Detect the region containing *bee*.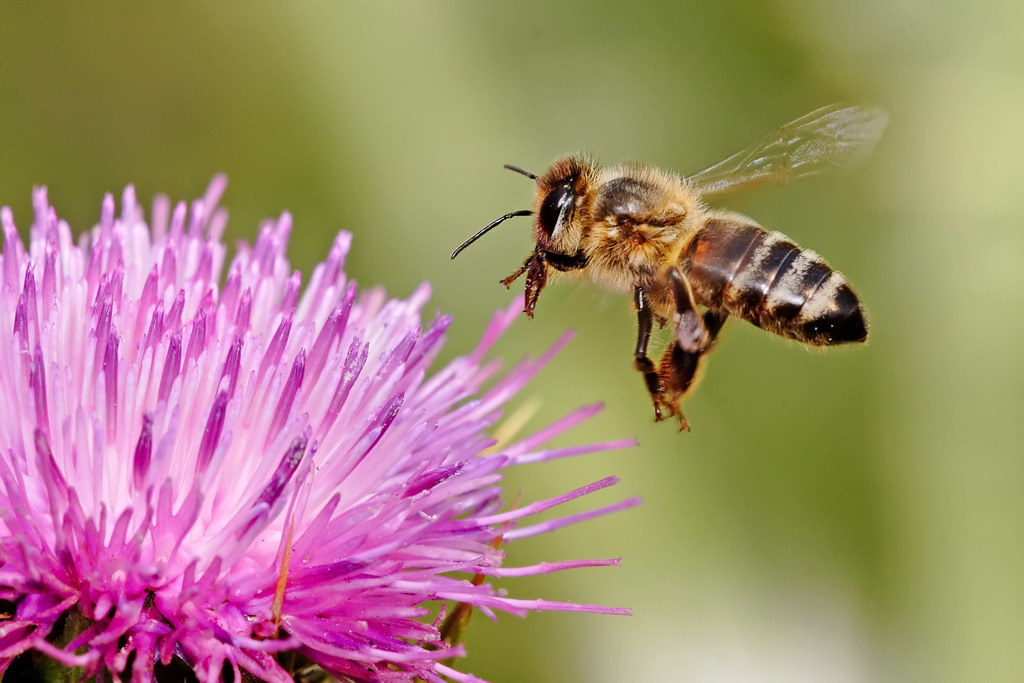
432 105 883 443.
